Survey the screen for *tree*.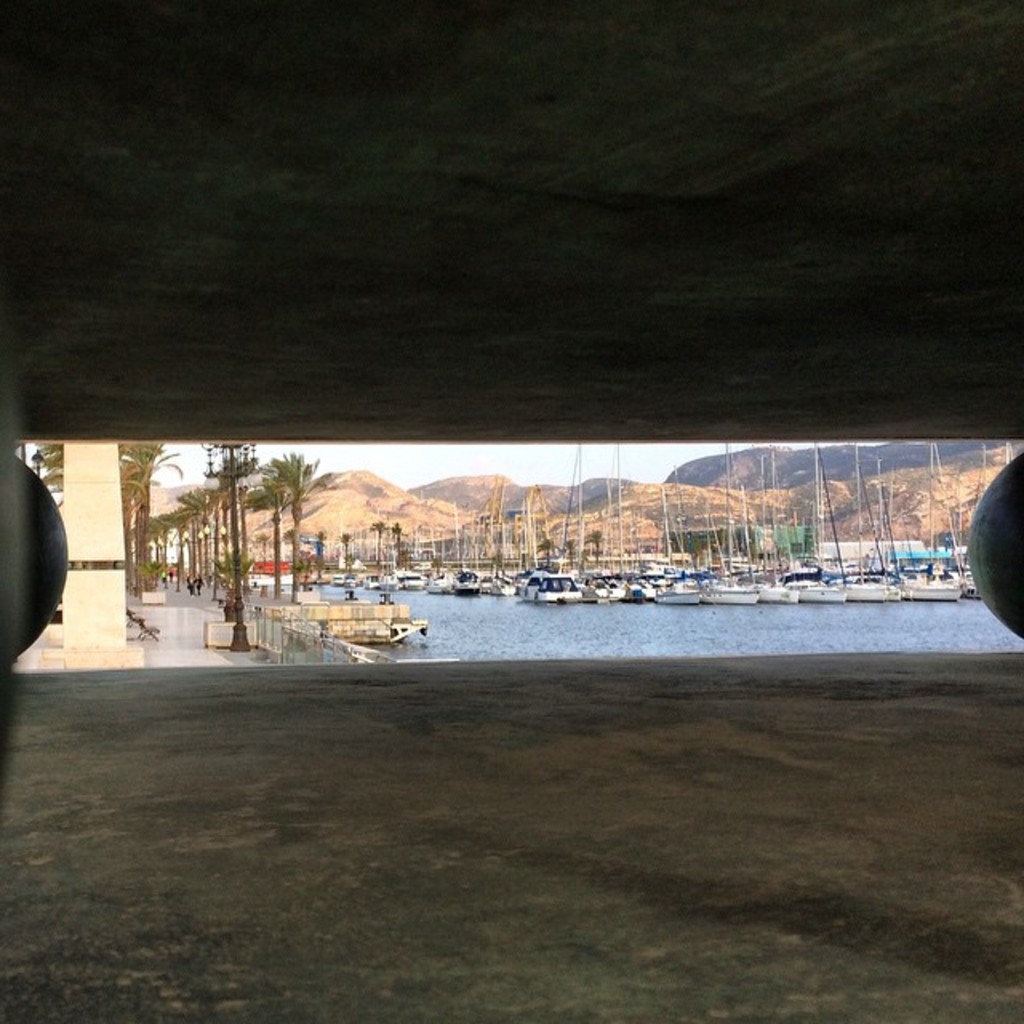
Survey found: [left=339, top=530, right=352, bottom=573].
